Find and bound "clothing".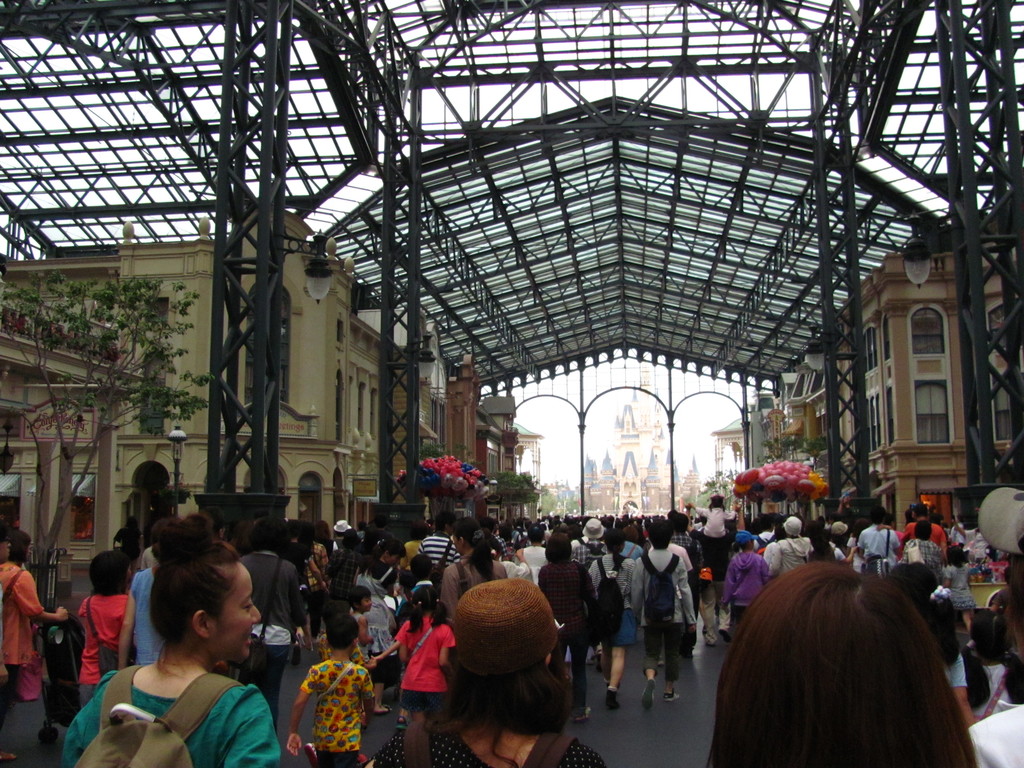
Bound: [left=945, top=564, right=976, bottom=609].
